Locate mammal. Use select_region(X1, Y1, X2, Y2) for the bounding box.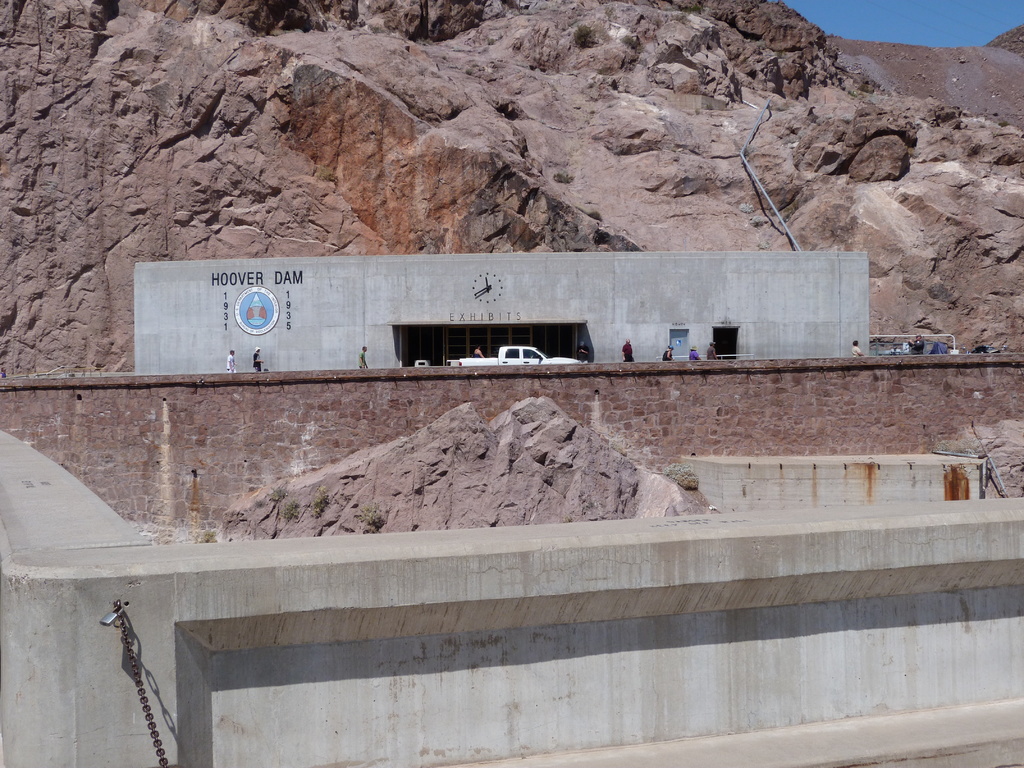
select_region(689, 348, 701, 362).
